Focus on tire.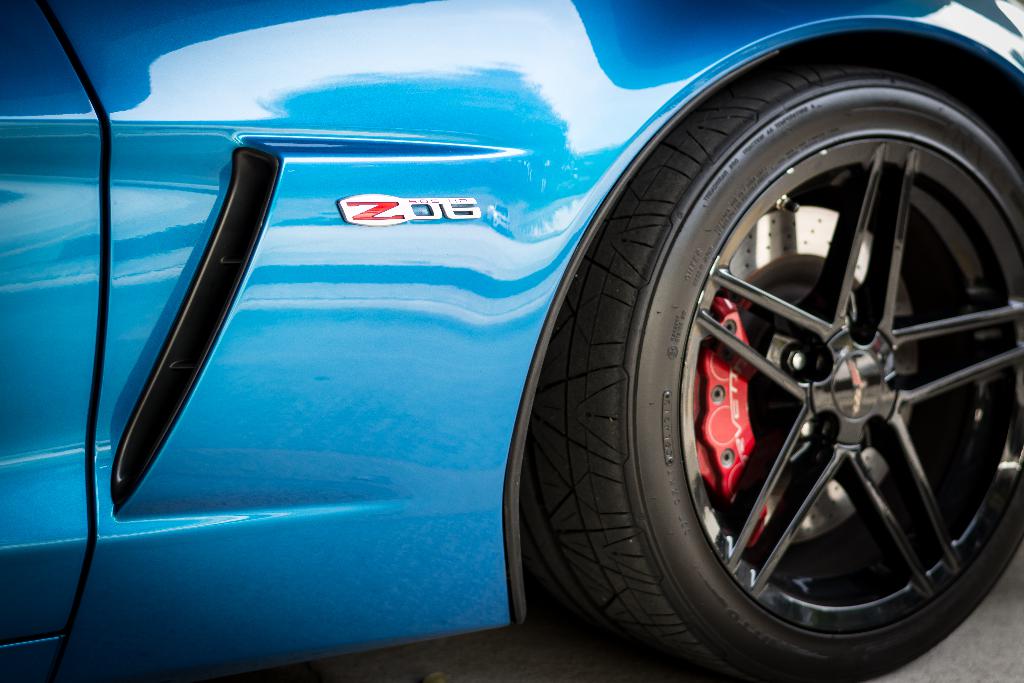
Focused at x1=522, y1=63, x2=1020, y2=676.
